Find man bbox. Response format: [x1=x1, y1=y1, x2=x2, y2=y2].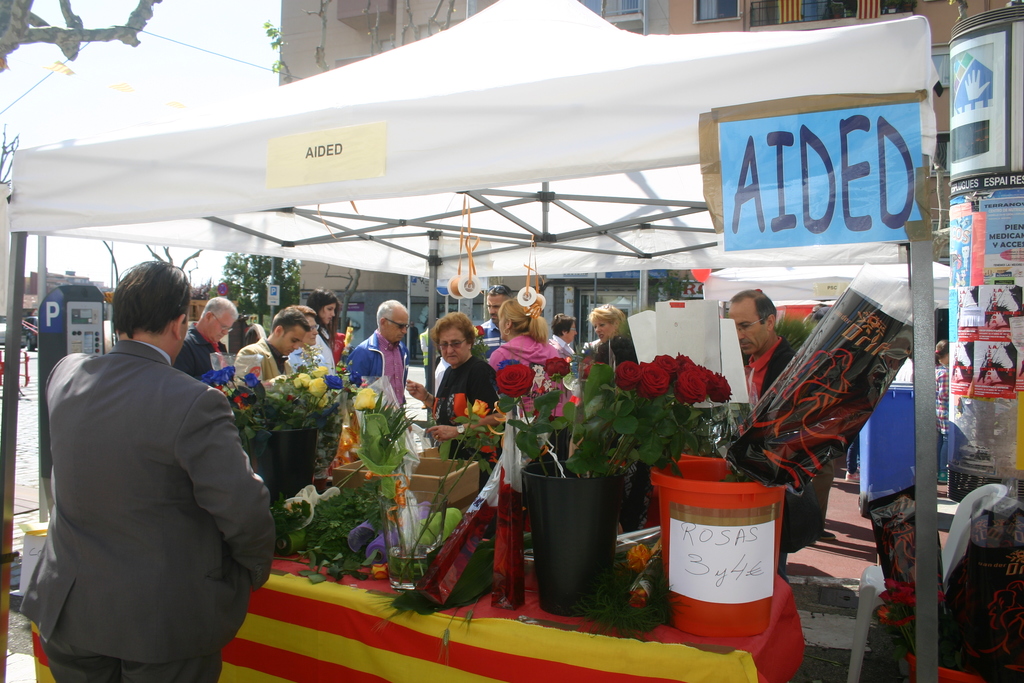
[x1=474, y1=287, x2=513, y2=357].
